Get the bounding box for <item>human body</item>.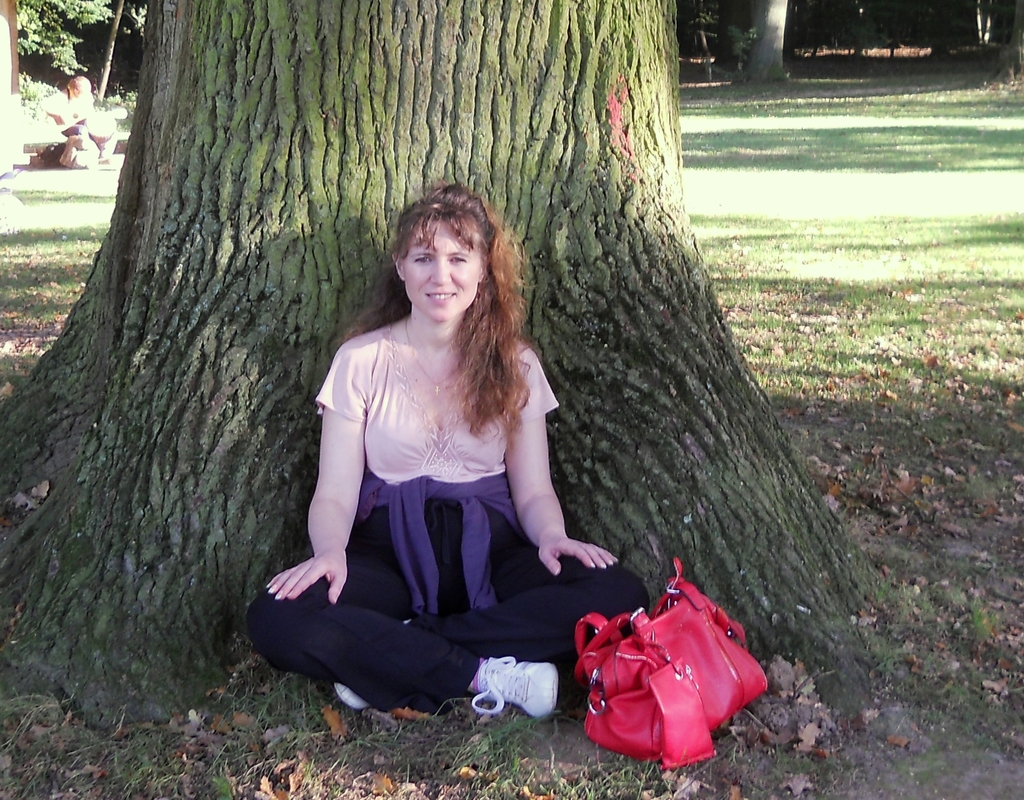
x1=289 y1=197 x2=586 y2=749.
